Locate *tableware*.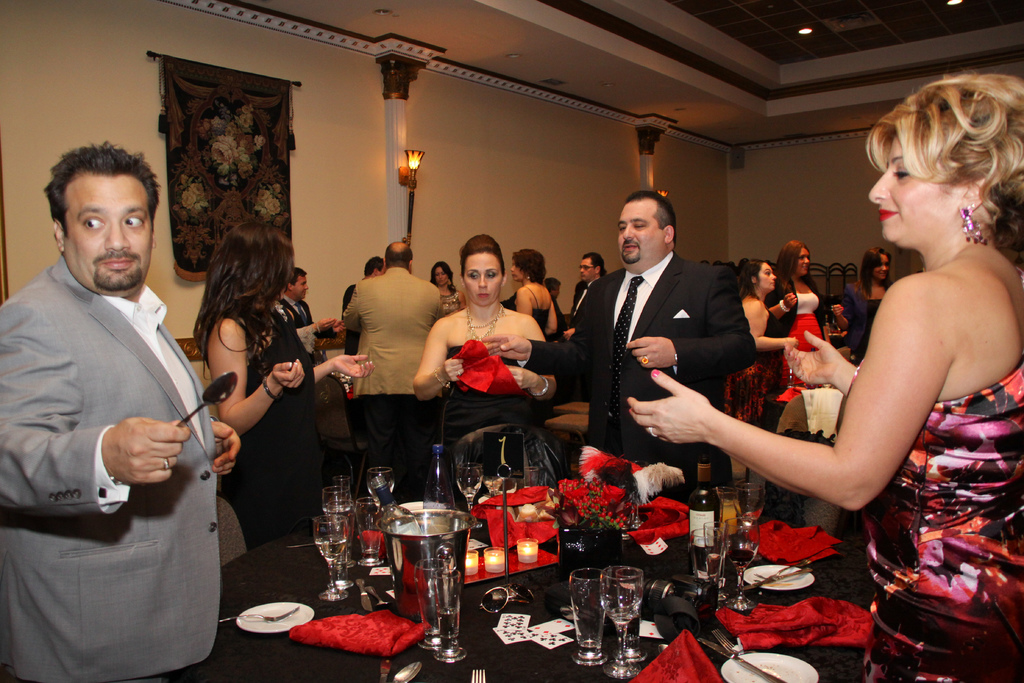
Bounding box: 742:559:819:597.
